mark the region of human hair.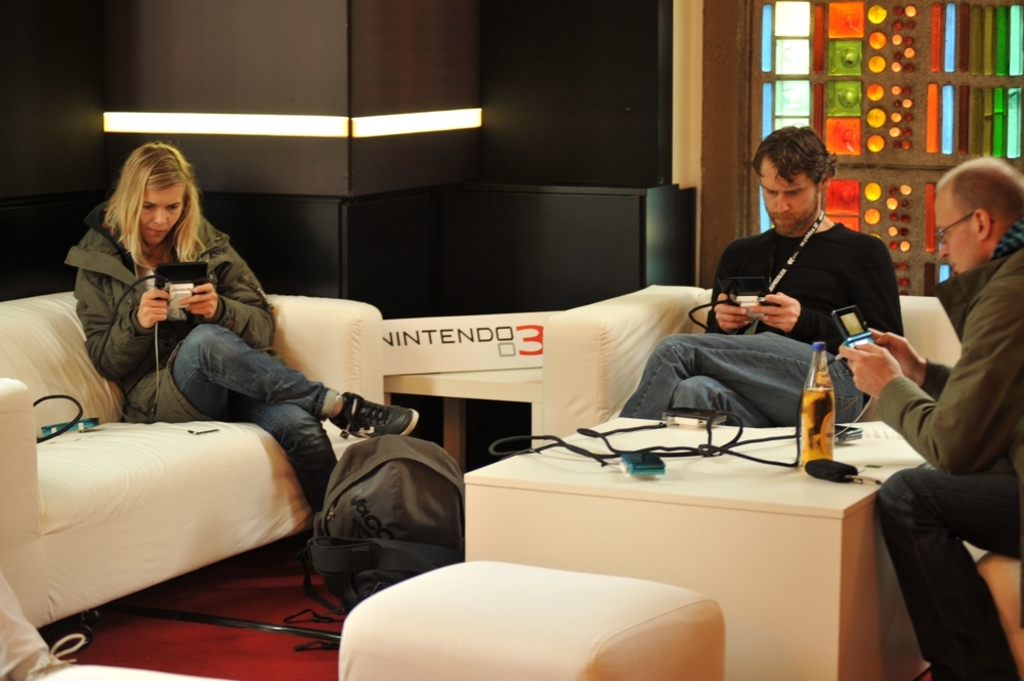
Region: bbox(949, 153, 1023, 232).
